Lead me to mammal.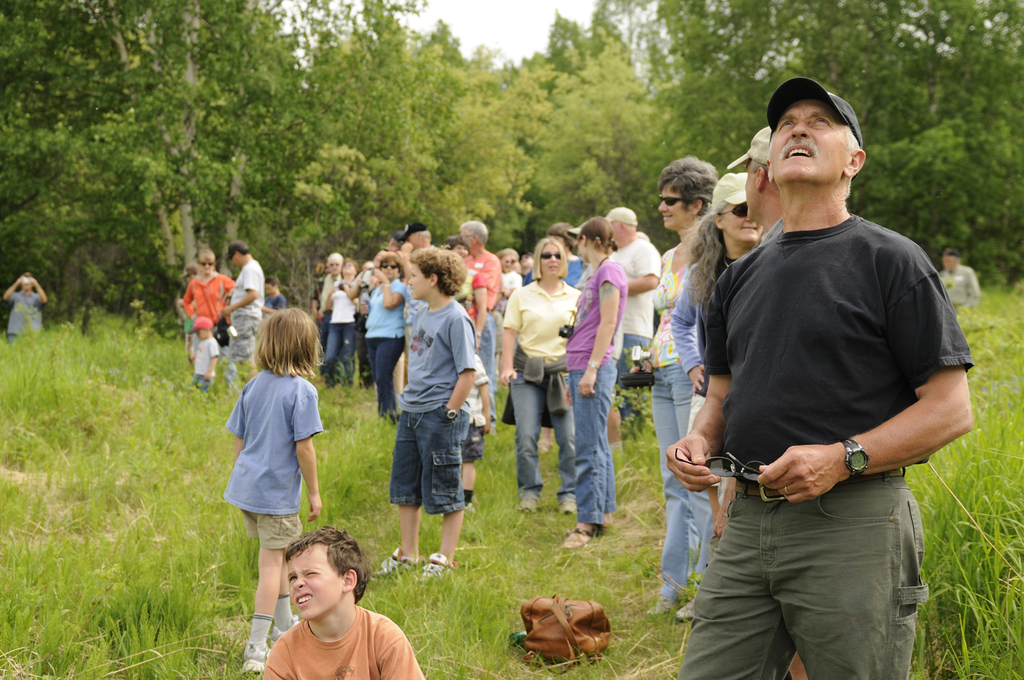
Lead to bbox(2, 271, 45, 342).
